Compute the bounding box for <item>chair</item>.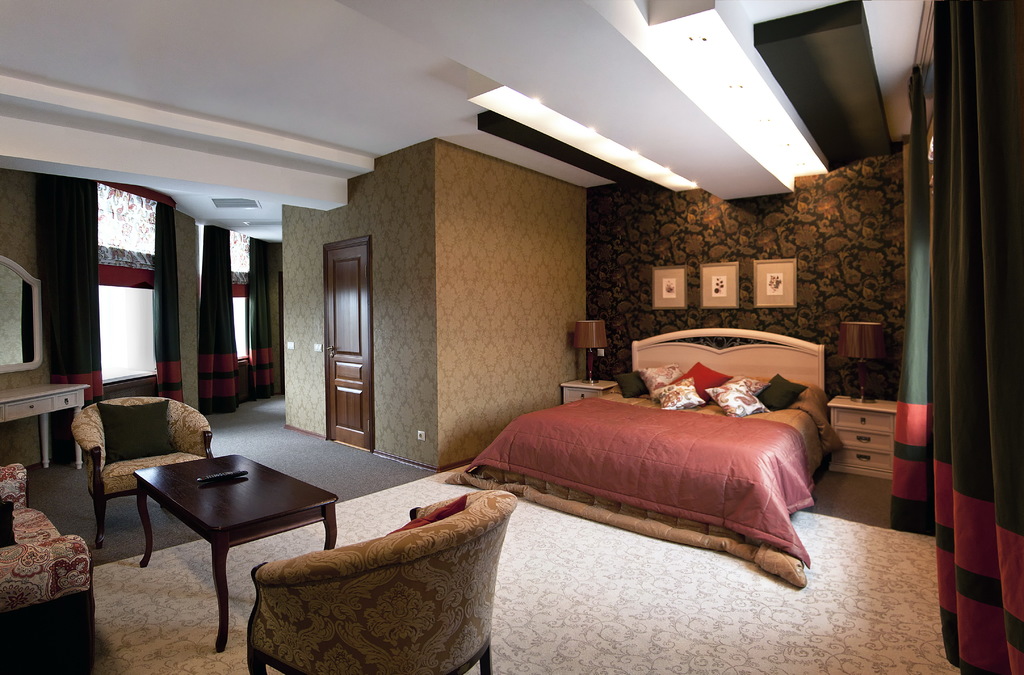
<box>4,462,95,674</box>.
